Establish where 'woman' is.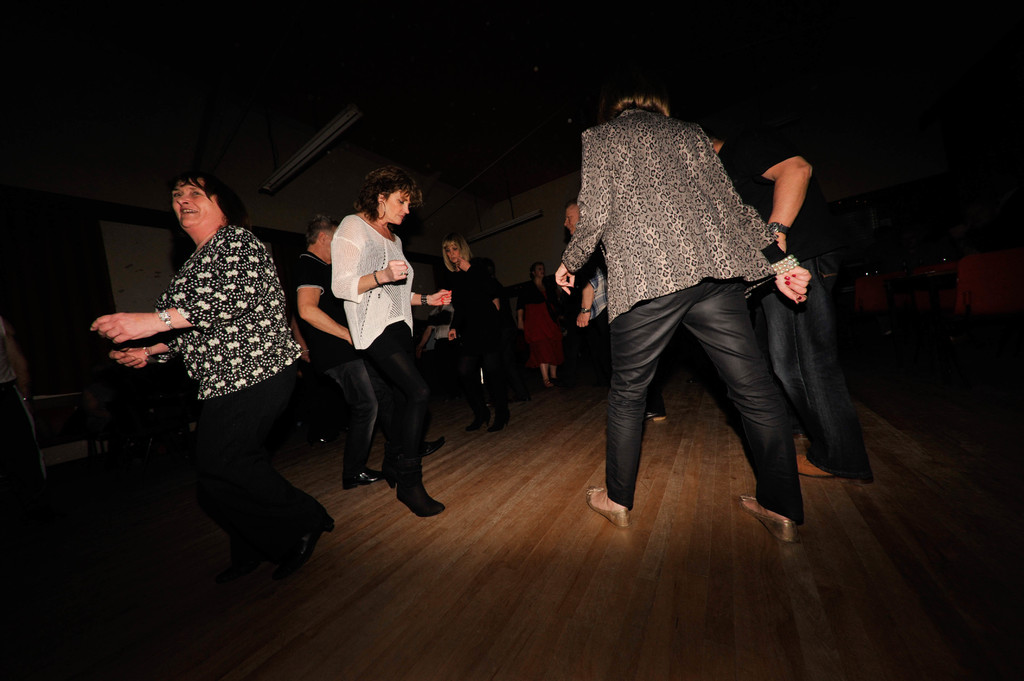
Established at region(516, 263, 566, 390).
